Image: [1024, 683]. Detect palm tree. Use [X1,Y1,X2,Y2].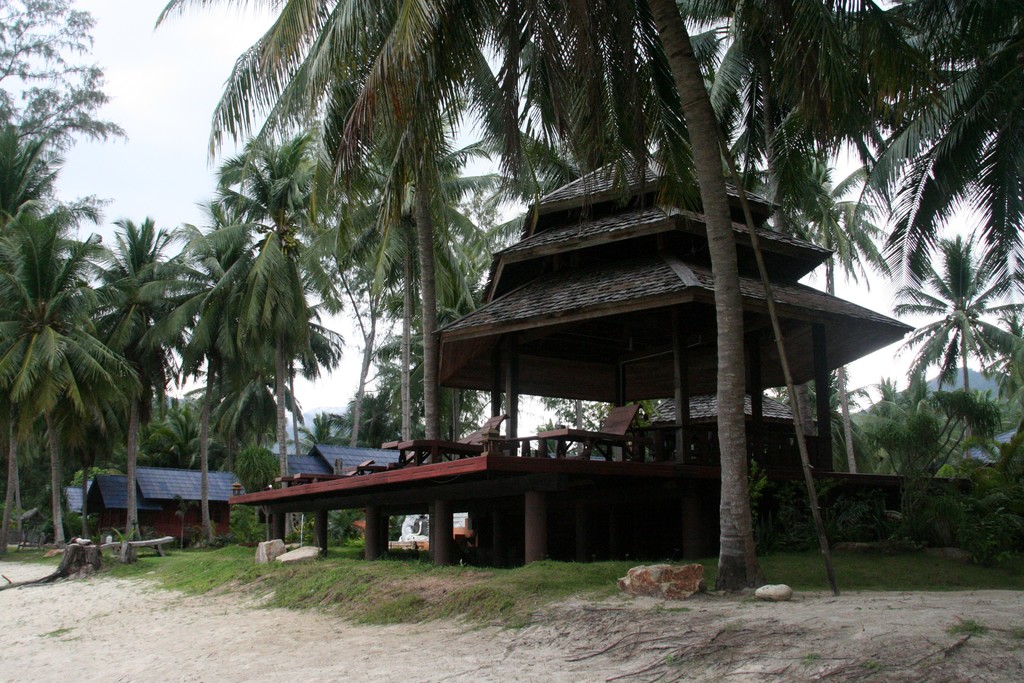
[465,124,609,304].
